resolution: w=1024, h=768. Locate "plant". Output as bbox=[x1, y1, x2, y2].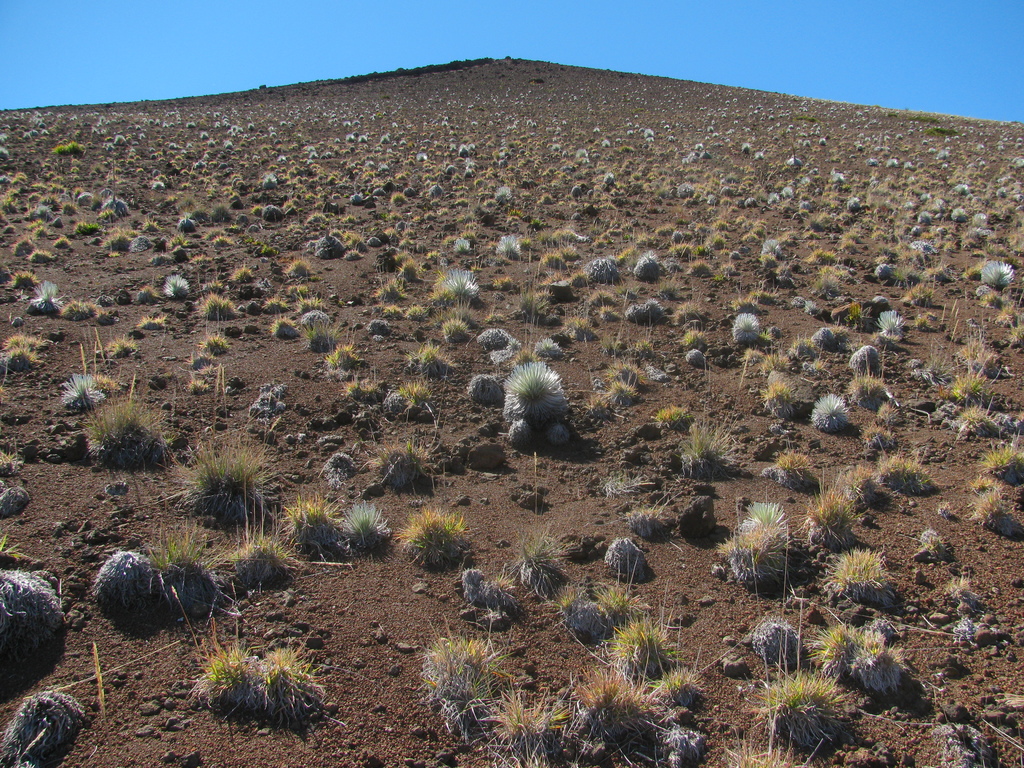
bbox=[948, 374, 986, 403].
